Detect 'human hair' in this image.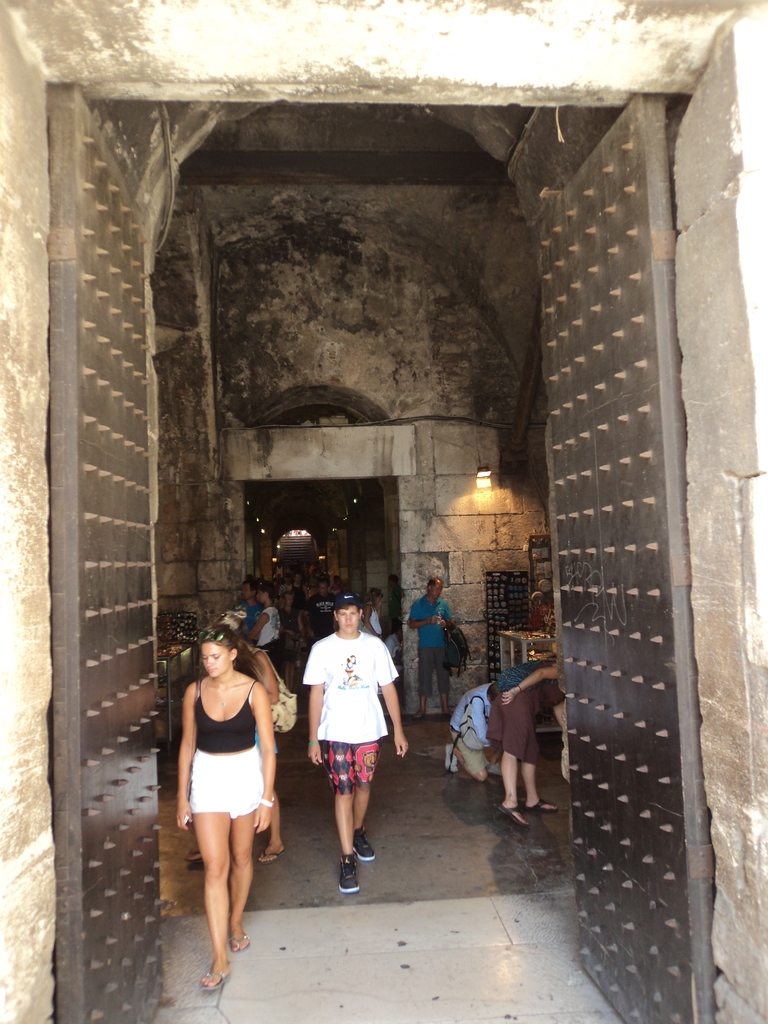
Detection: detection(319, 575, 330, 586).
